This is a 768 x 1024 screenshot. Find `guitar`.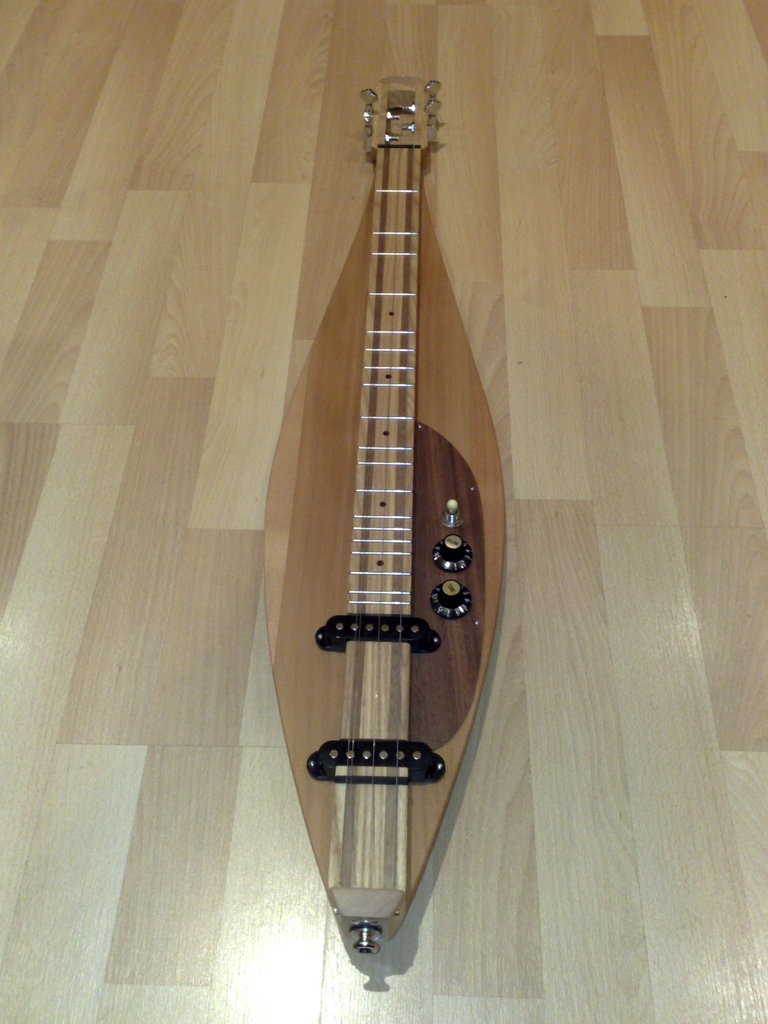
Bounding box: x1=252 y1=71 x2=520 y2=956.
